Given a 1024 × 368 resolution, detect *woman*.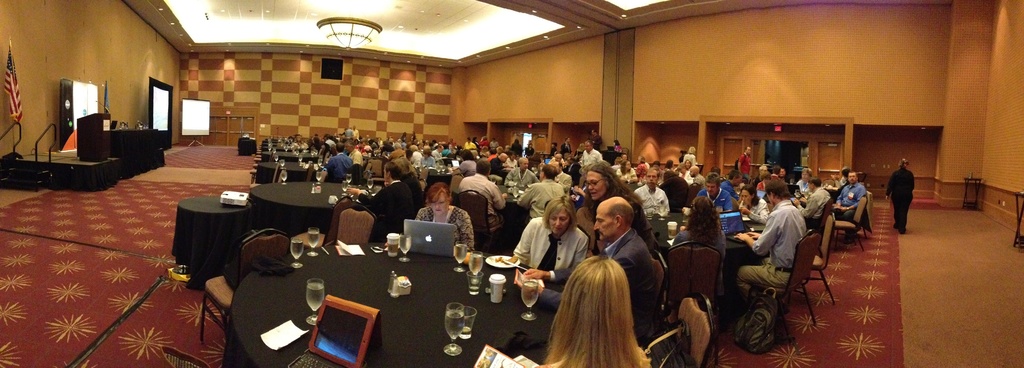
685 158 691 176.
